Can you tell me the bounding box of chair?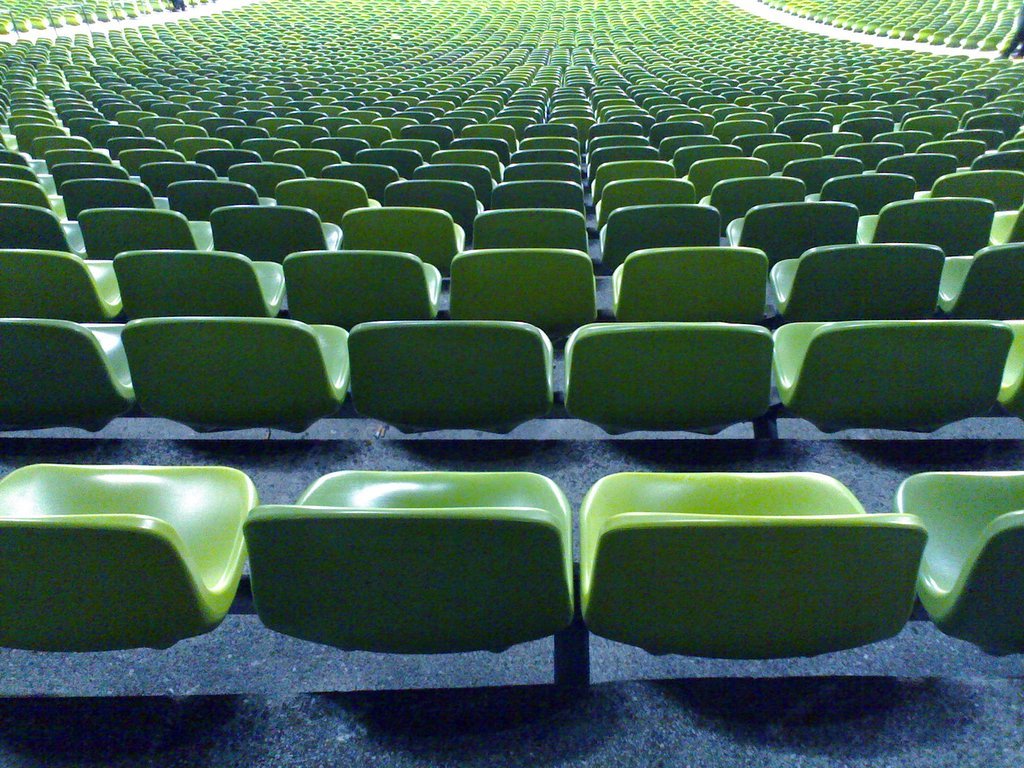
bbox(272, 177, 373, 222).
